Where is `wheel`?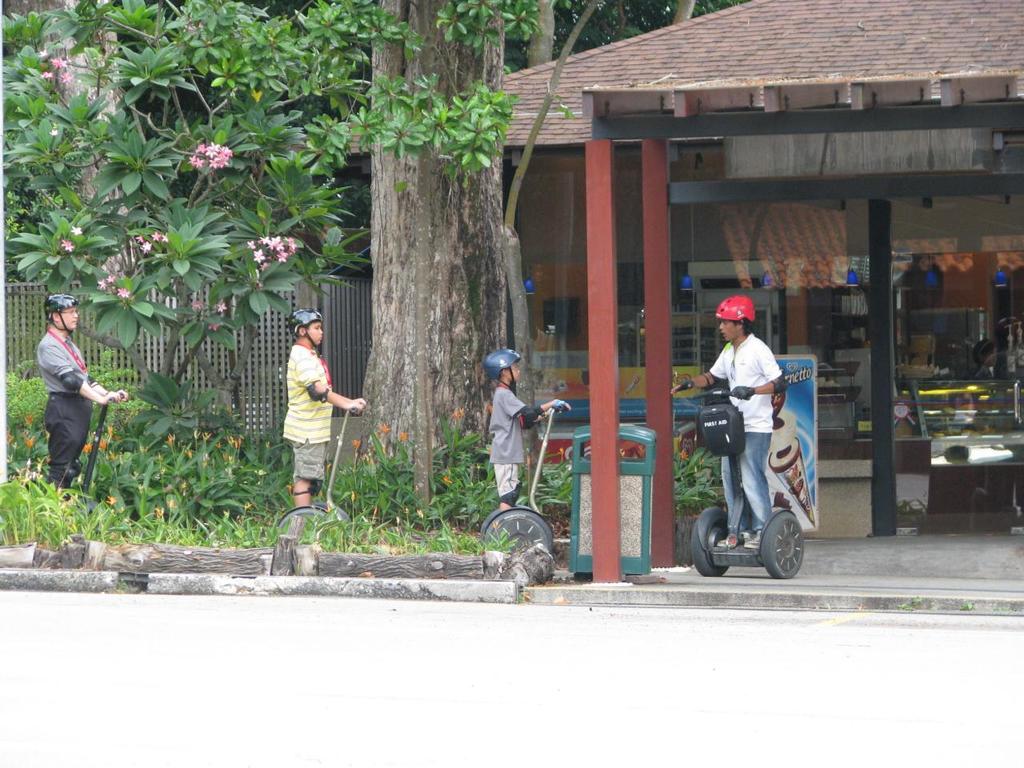
(278,510,335,530).
